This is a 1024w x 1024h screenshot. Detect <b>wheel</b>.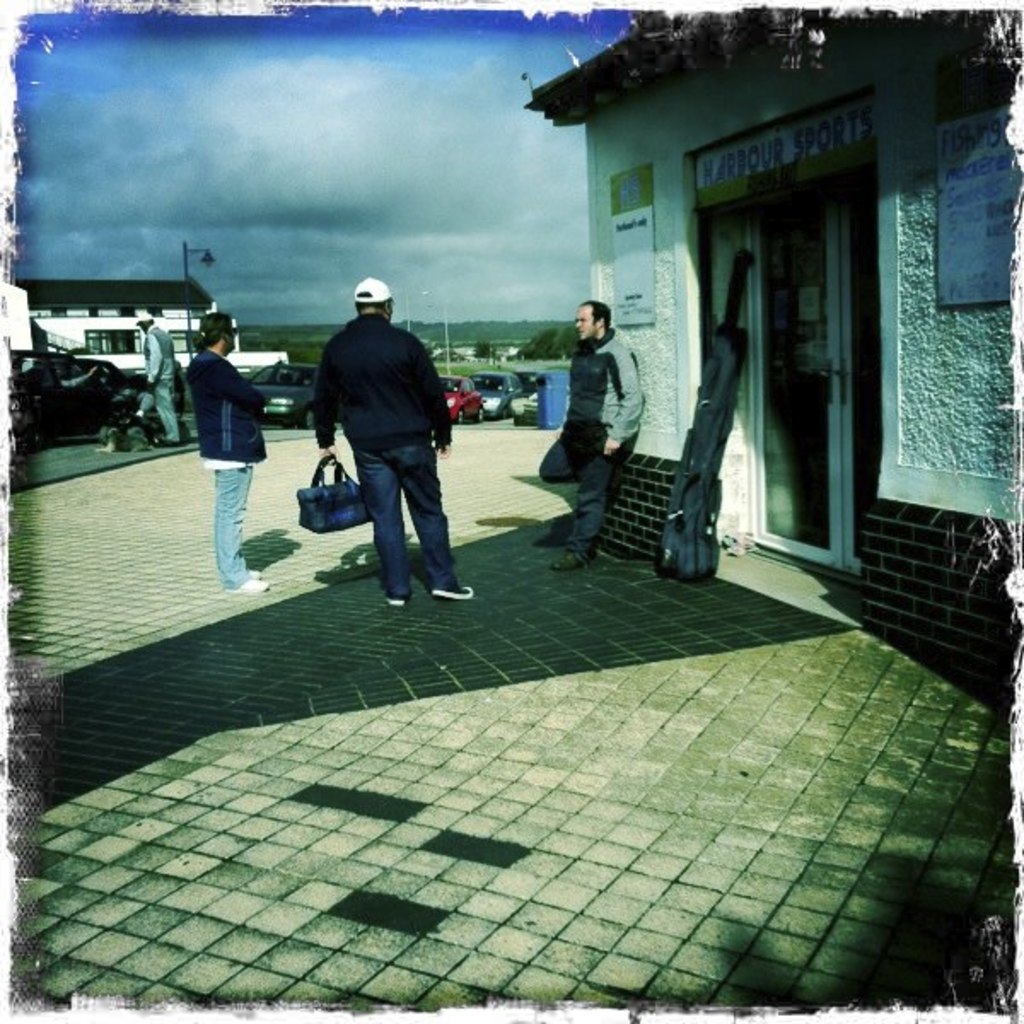
[454,406,466,428].
